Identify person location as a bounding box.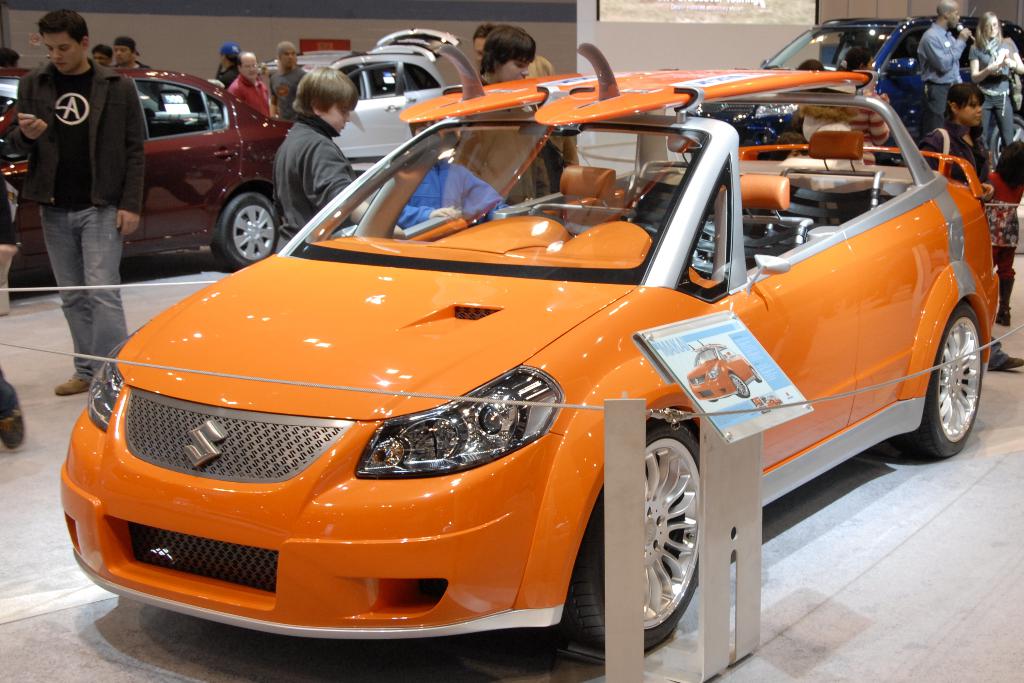
[452, 24, 552, 194].
